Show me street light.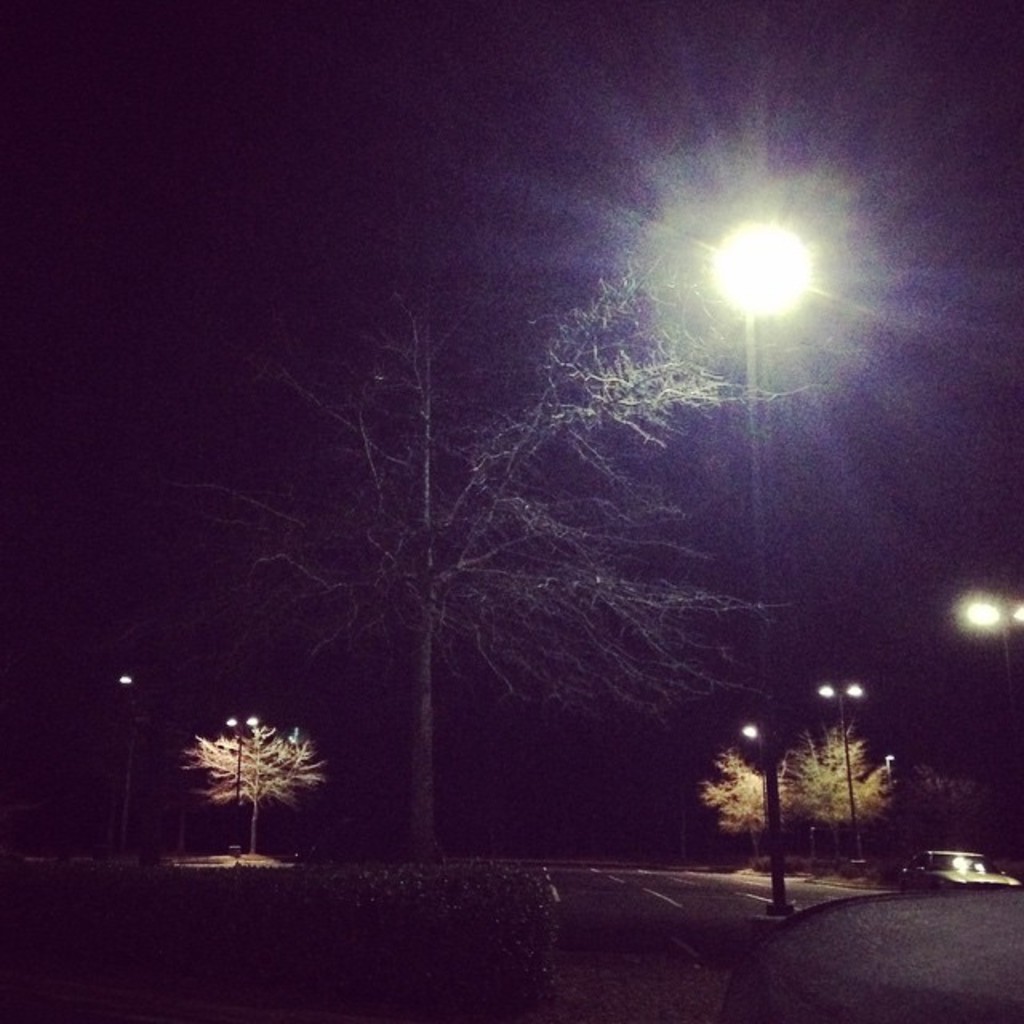
street light is here: bbox(245, 706, 270, 856).
